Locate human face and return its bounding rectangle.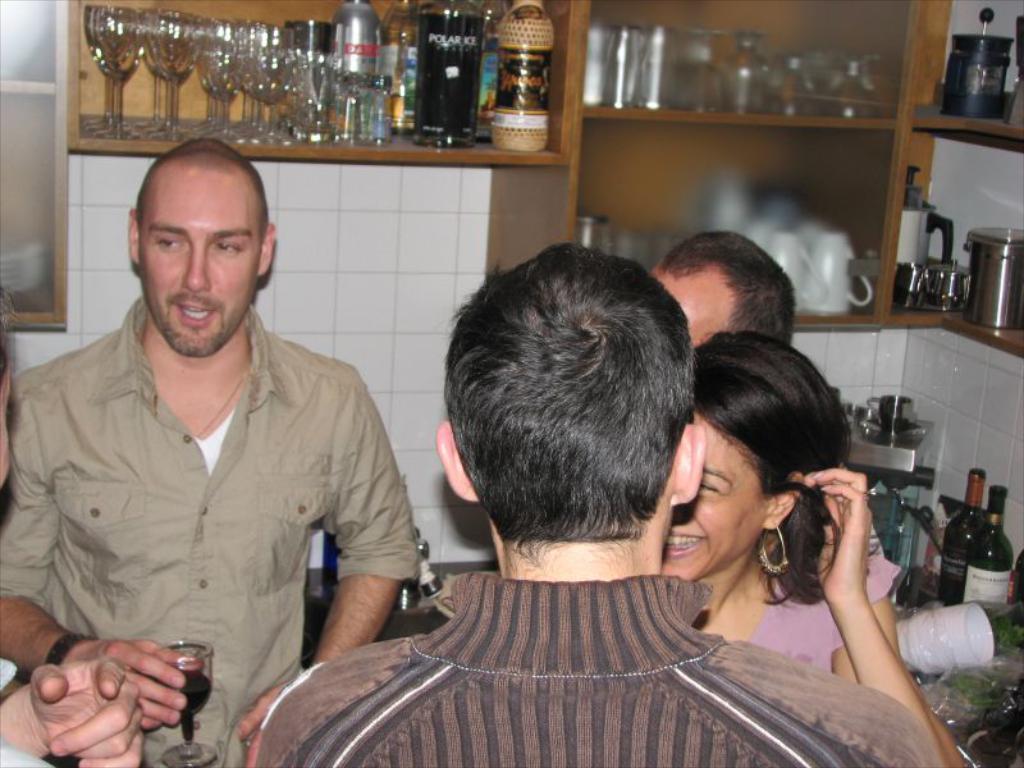
<box>663,422,773,581</box>.
